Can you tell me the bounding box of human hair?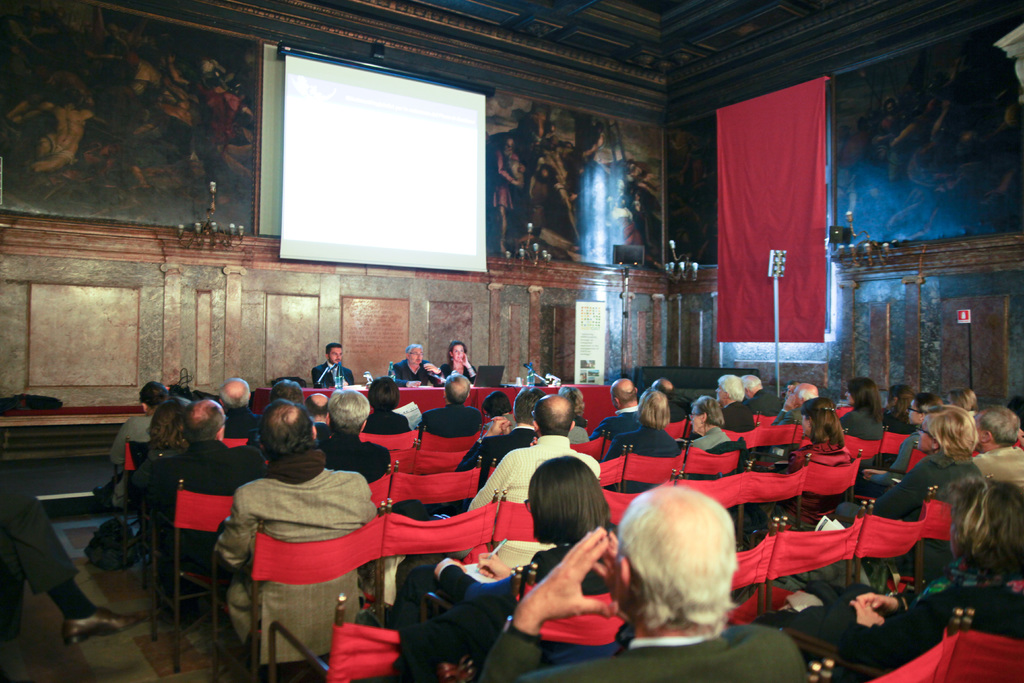
<bbox>529, 463, 609, 564</bbox>.
